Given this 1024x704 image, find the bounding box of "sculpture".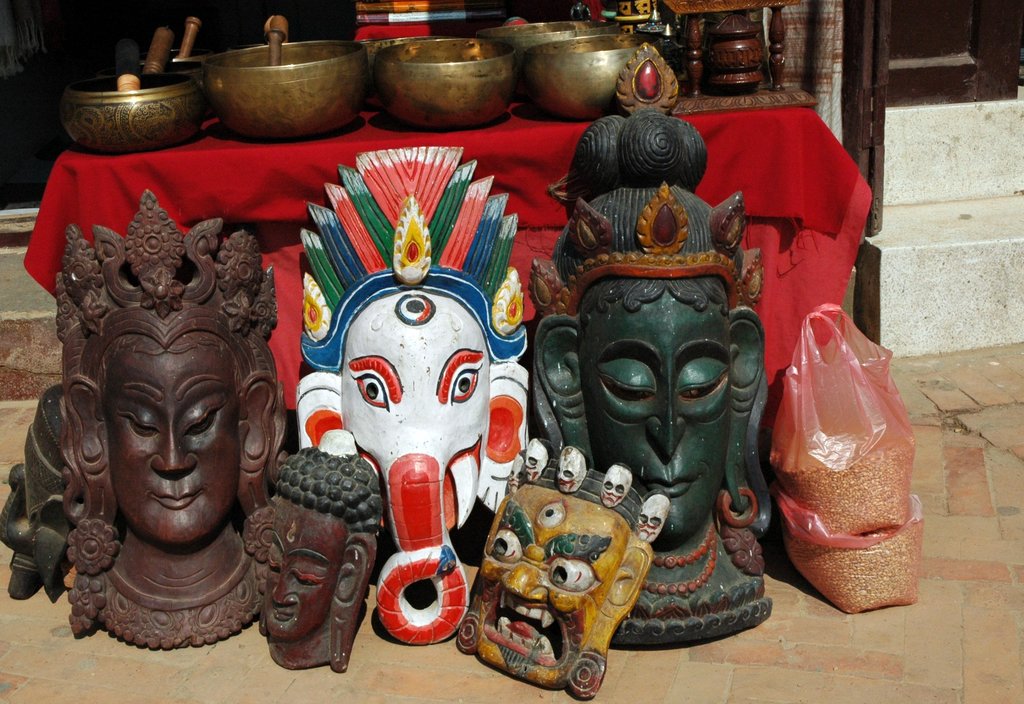
45 188 303 656.
